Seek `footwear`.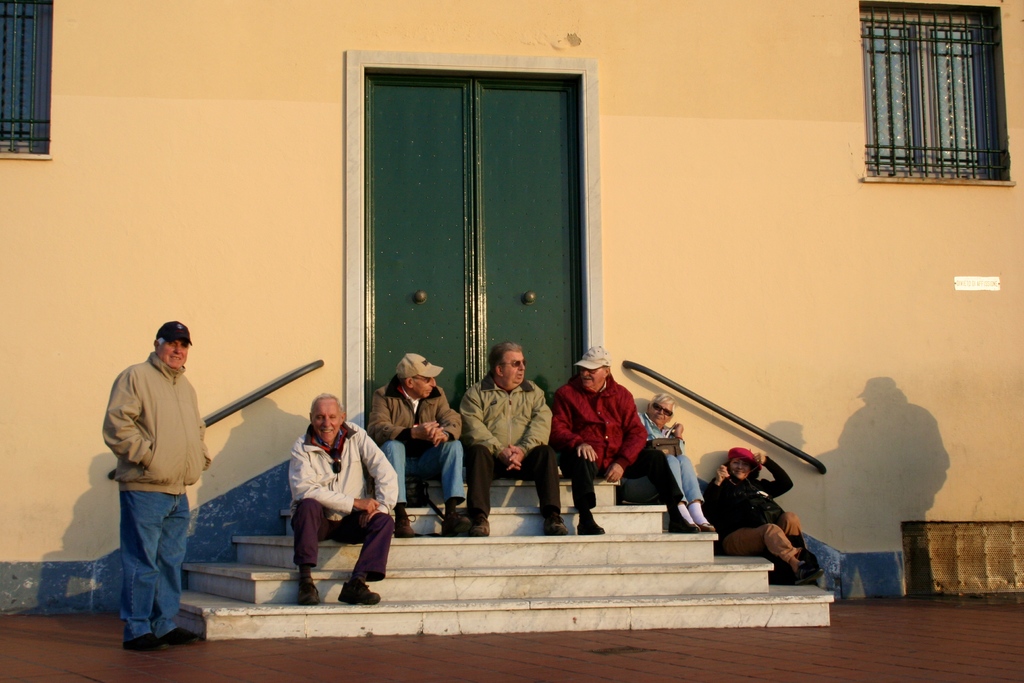
[547, 514, 572, 533].
